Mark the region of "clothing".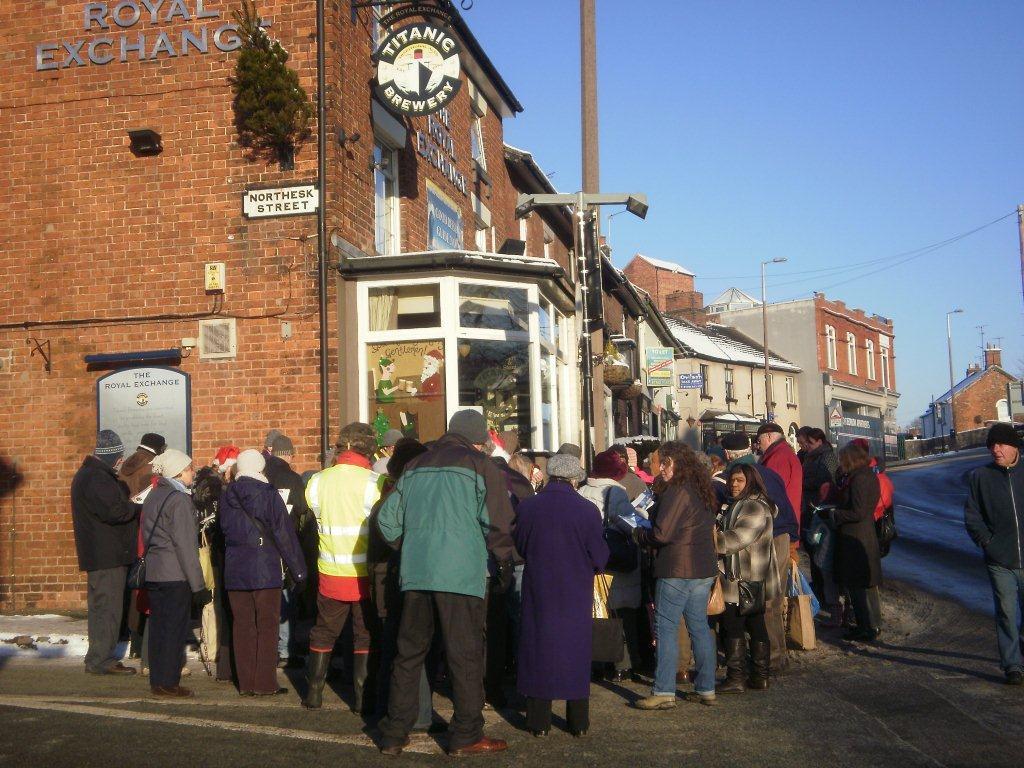
Region: (left=68, top=455, right=143, bottom=661).
